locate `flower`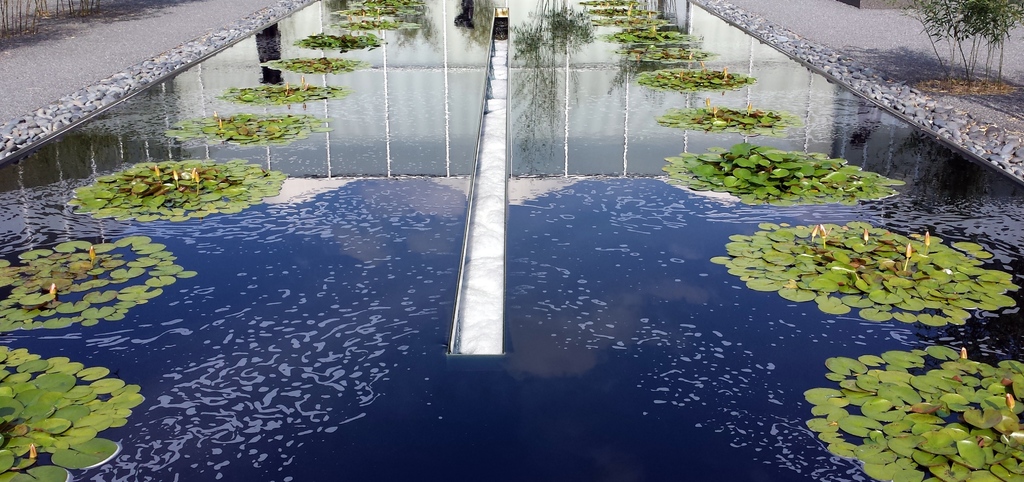
rect(863, 229, 868, 240)
